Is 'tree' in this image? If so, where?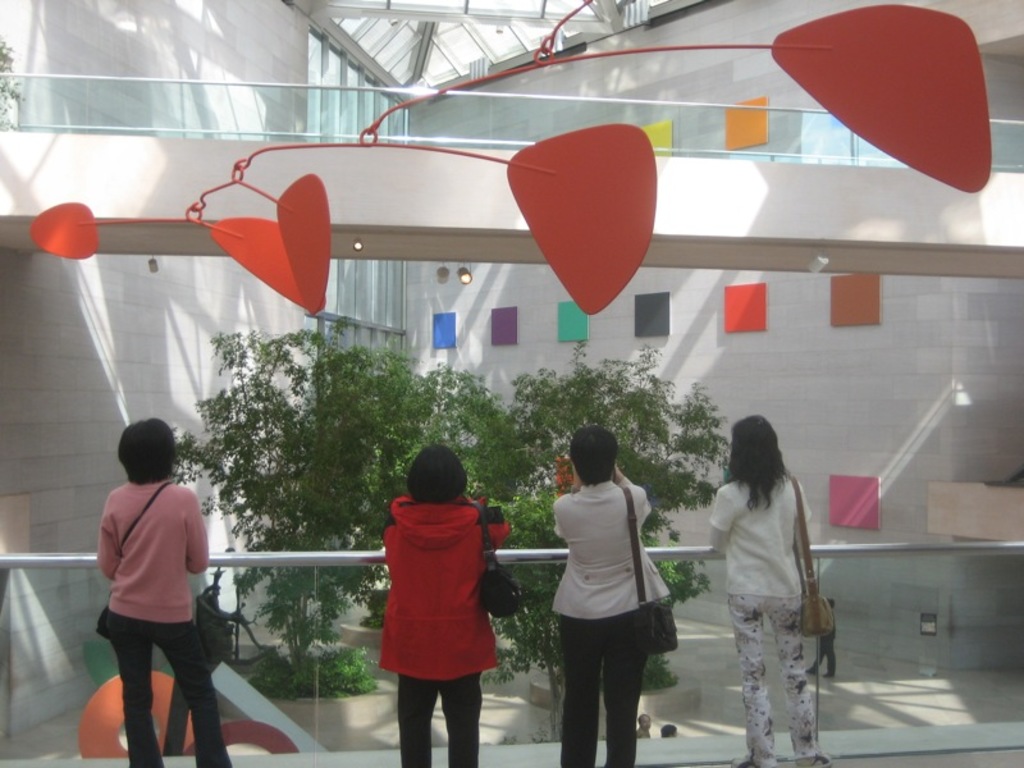
Yes, at pyautogui.locateOnScreen(168, 311, 479, 689).
